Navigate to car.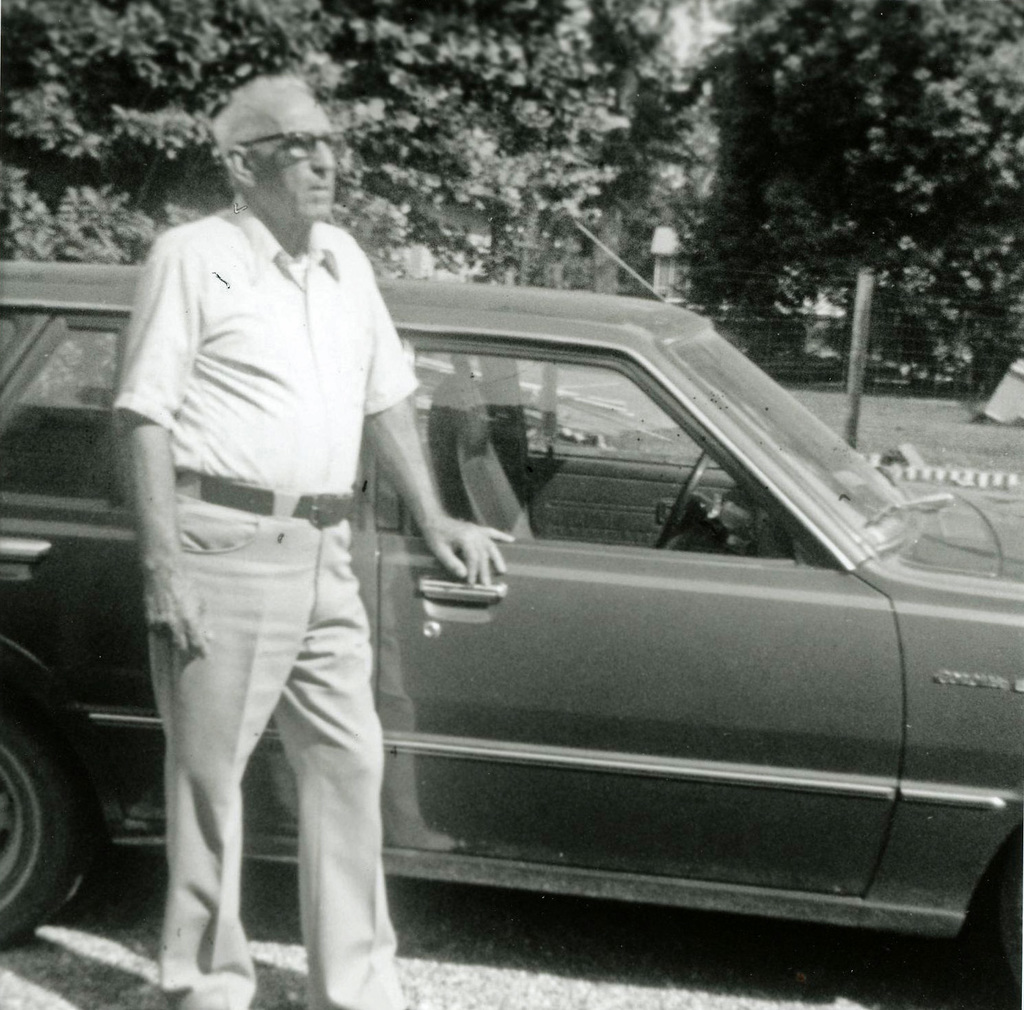
Navigation target: pyautogui.locateOnScreen(0, 228, 1023, 985).
